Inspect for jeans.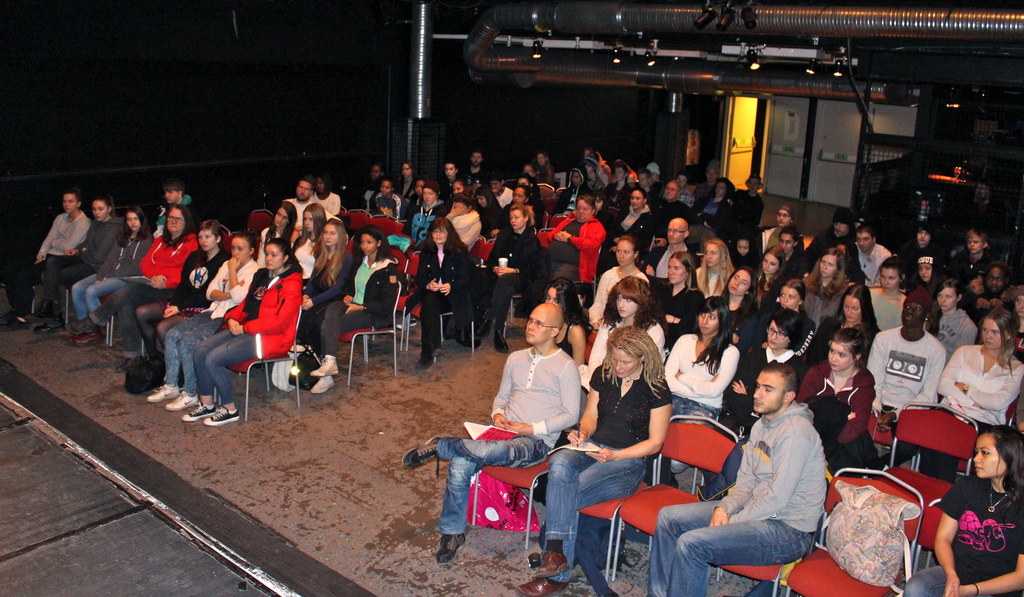
Inspection: {"x1": 419, "y1": 282, "x2": 444, "y2": 353}.
